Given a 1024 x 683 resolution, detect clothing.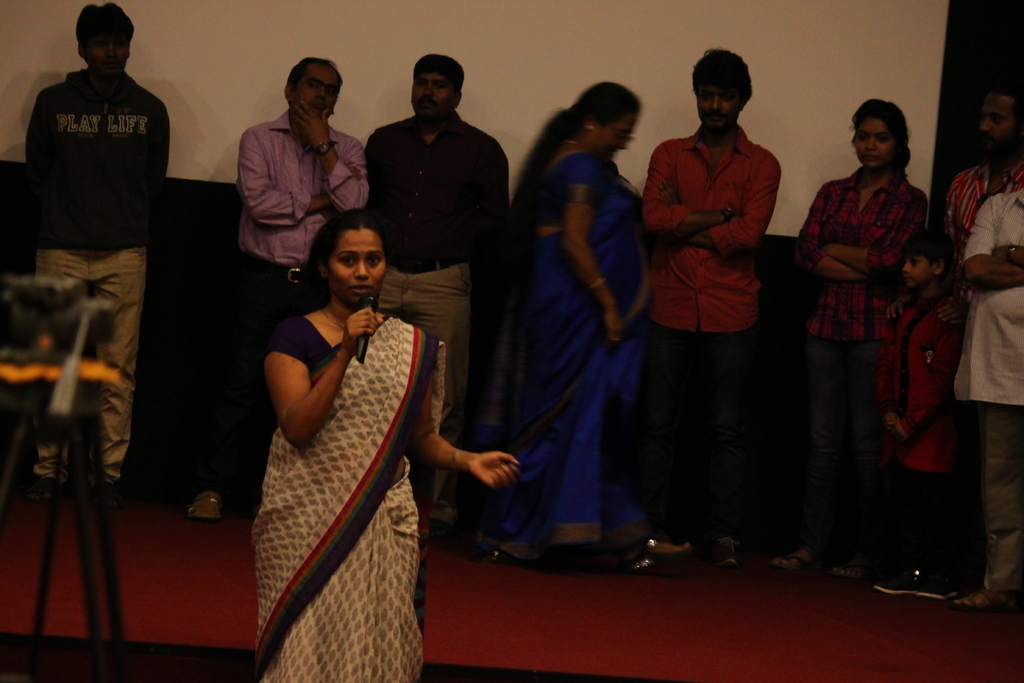
<box>31,235,136,483</box>.
